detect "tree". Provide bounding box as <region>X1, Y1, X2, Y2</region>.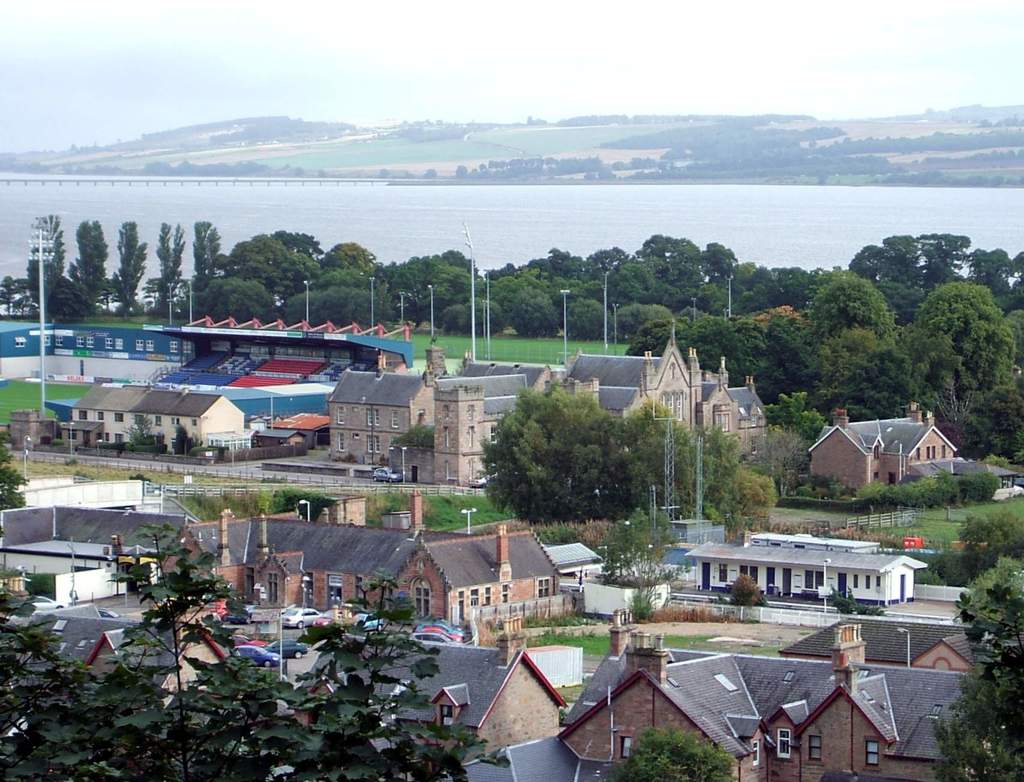
<region>778, 269, 803, 307</region>.
